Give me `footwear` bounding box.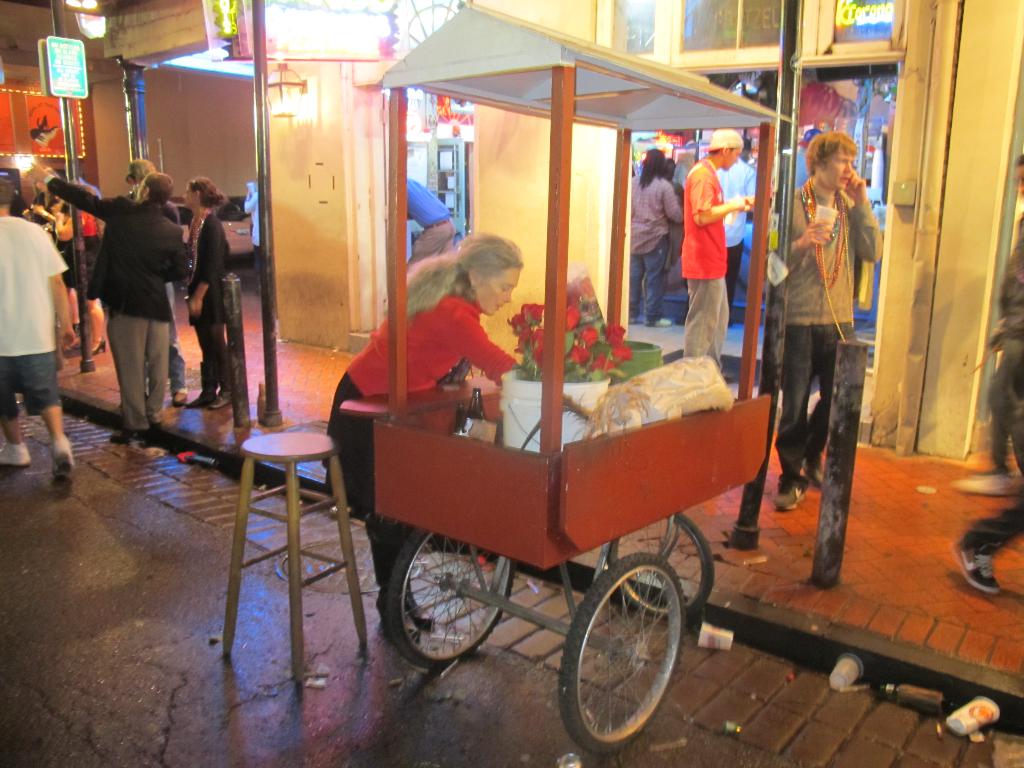
bbox=(171, 388, 186, 407).
